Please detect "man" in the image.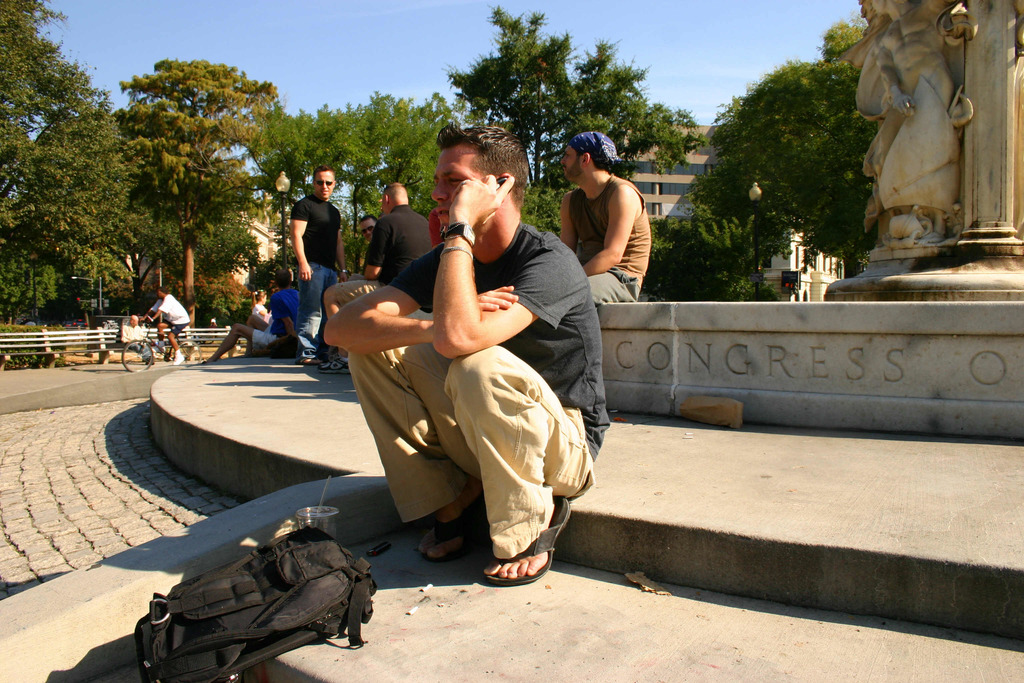
BBox(141, 285, 193, 368).
